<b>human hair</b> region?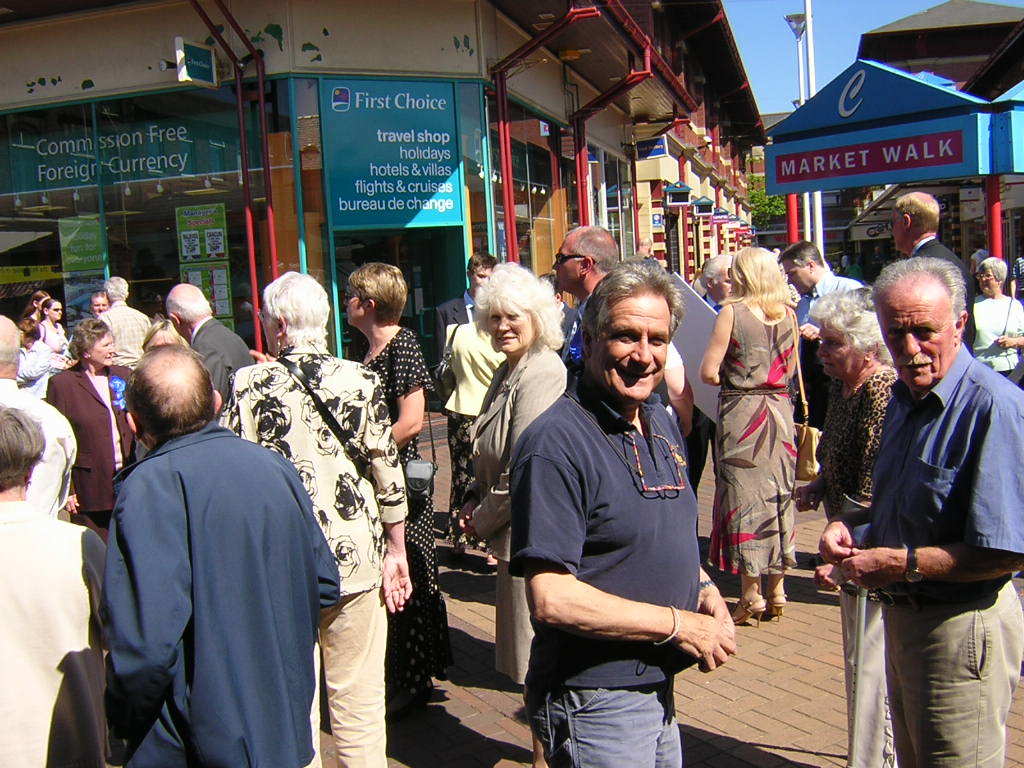
(left=814, top=263, right=872, bottom=357)
